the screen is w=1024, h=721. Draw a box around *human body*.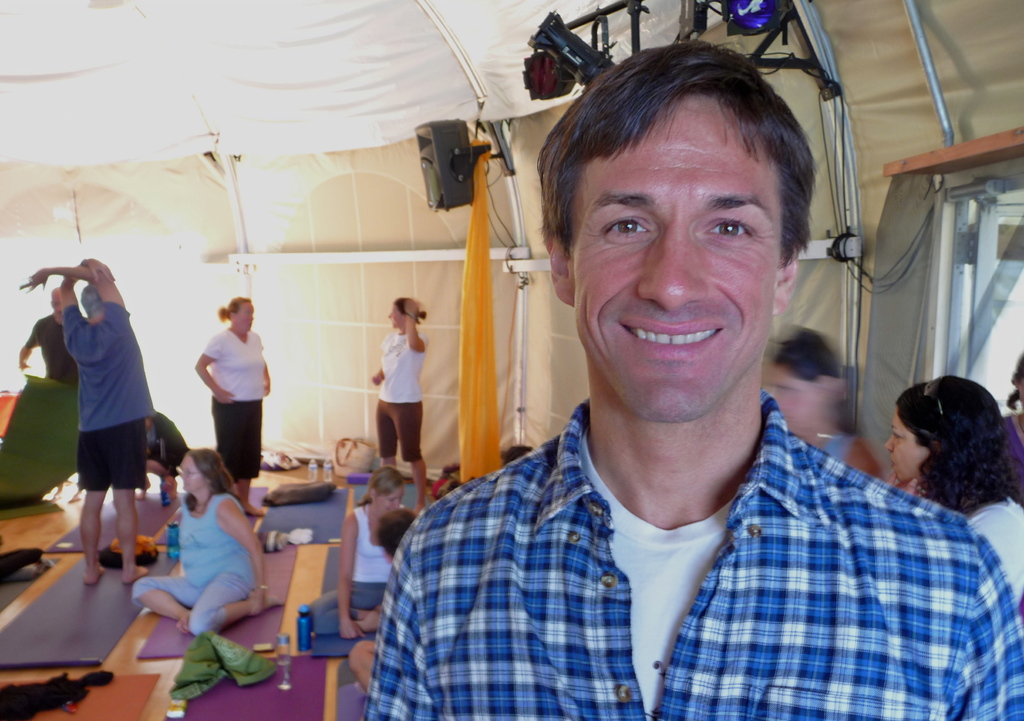
box(130, 444, 281, 636).
